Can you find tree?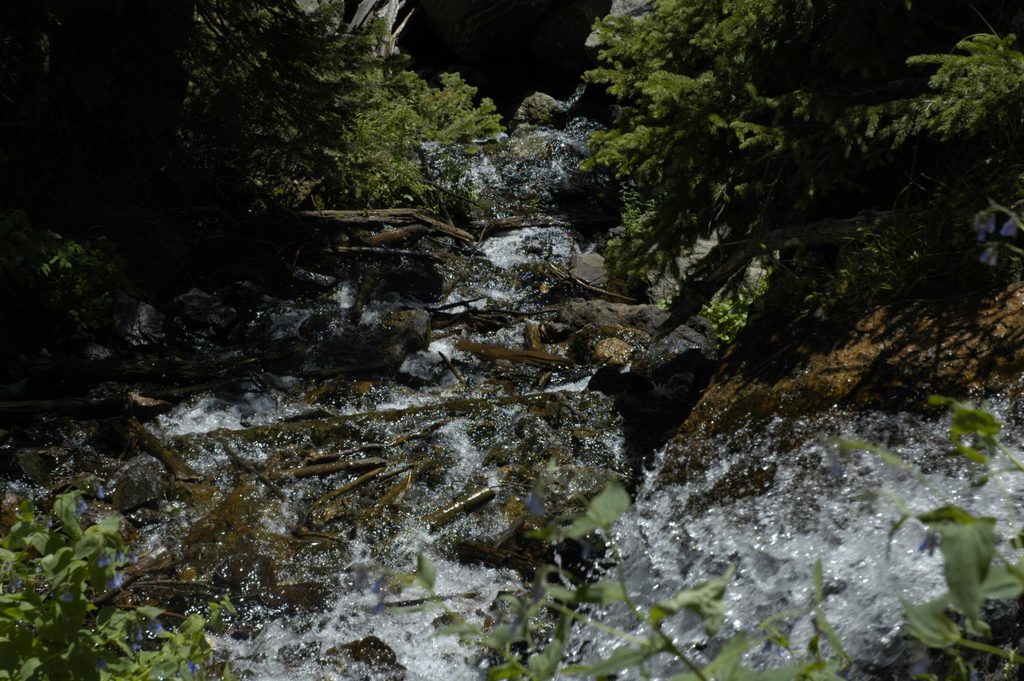
Yes, bounding box: box(573, 0, 1023, 285).
